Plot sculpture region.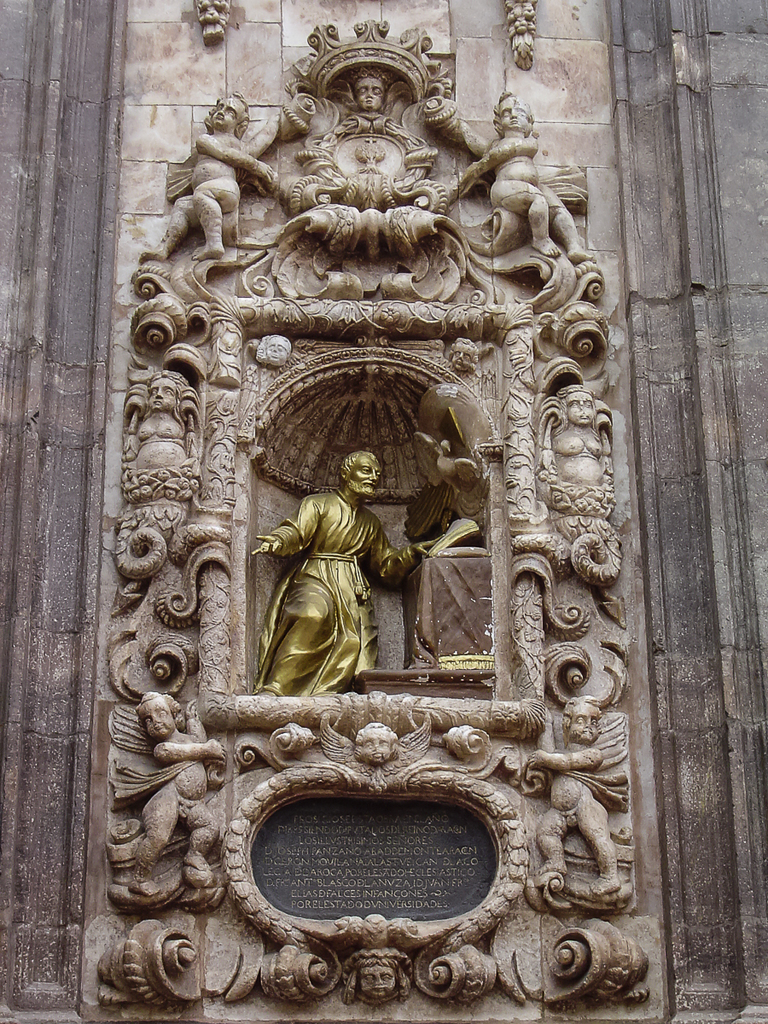
Plotted at region(109, 674, 220, 899).
